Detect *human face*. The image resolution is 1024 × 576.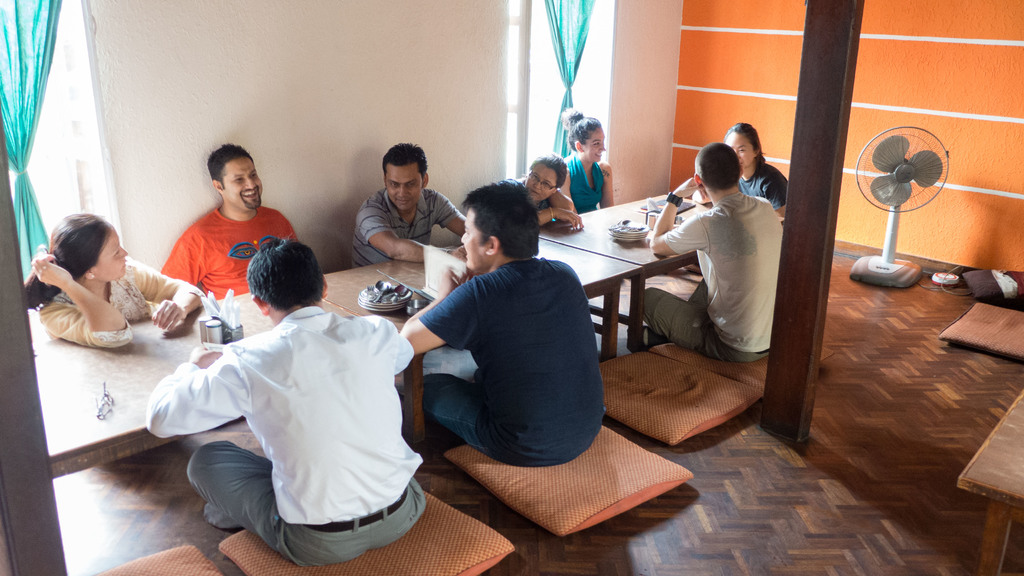
region(223, 161, 264, 209).
